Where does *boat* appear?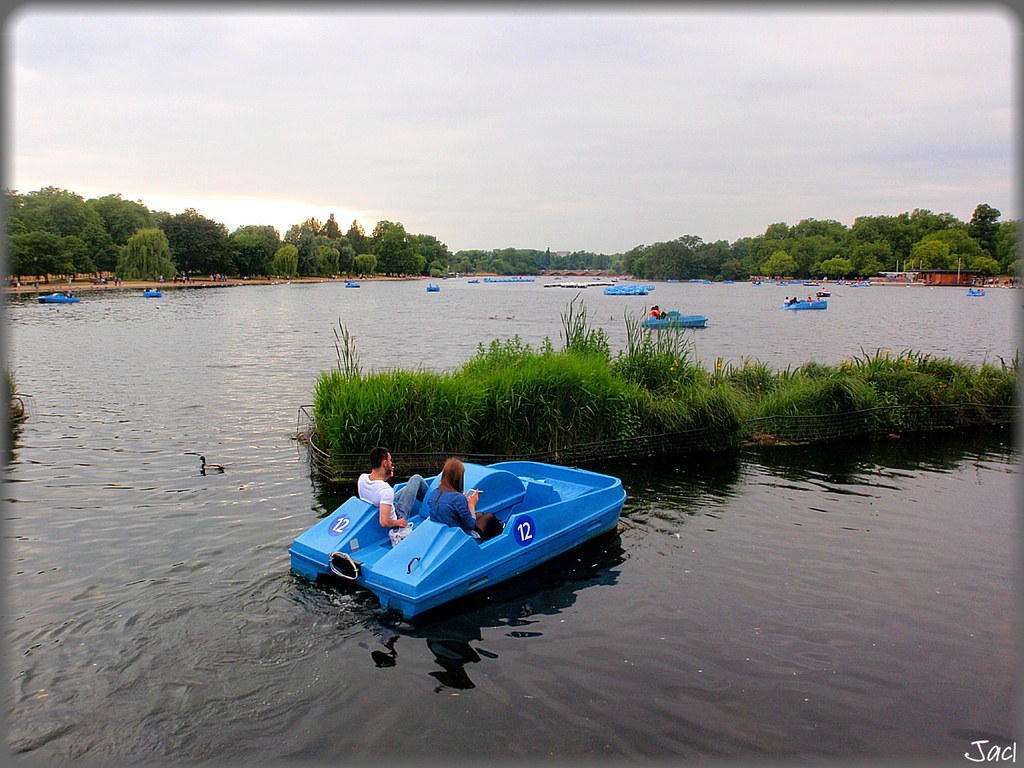
Appears at (484, 274, 534, 283).
